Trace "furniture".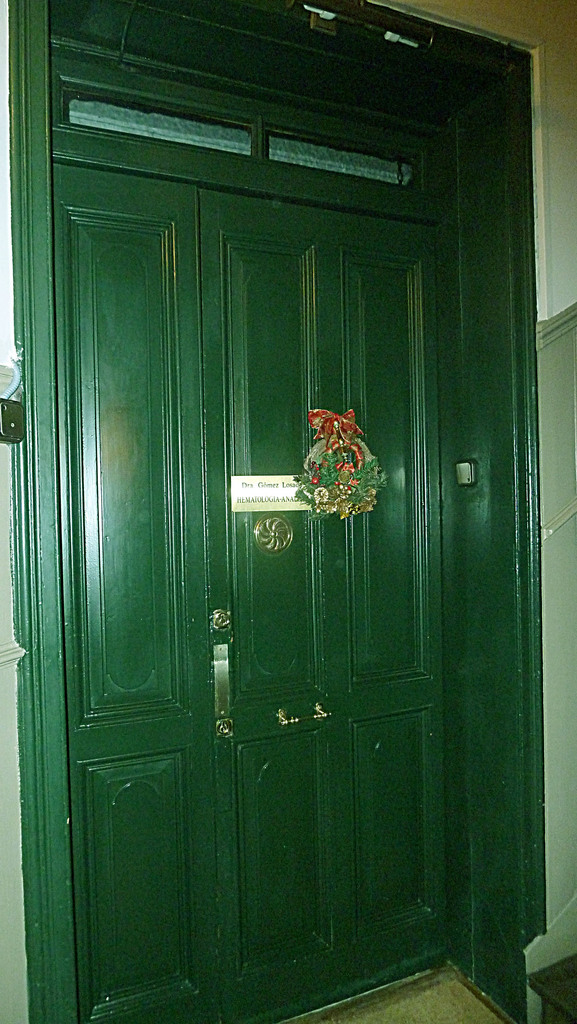
Traced to {"left": 523, "top": 954, "right": 576, "bottom": 1023}.
